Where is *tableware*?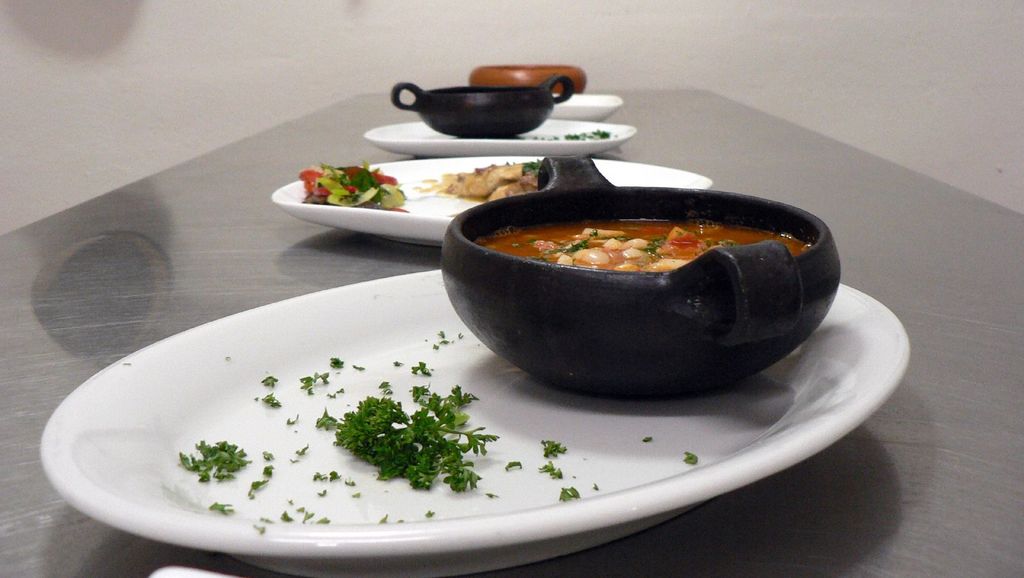
[left=470, top=63, right=589, bottom=102].
